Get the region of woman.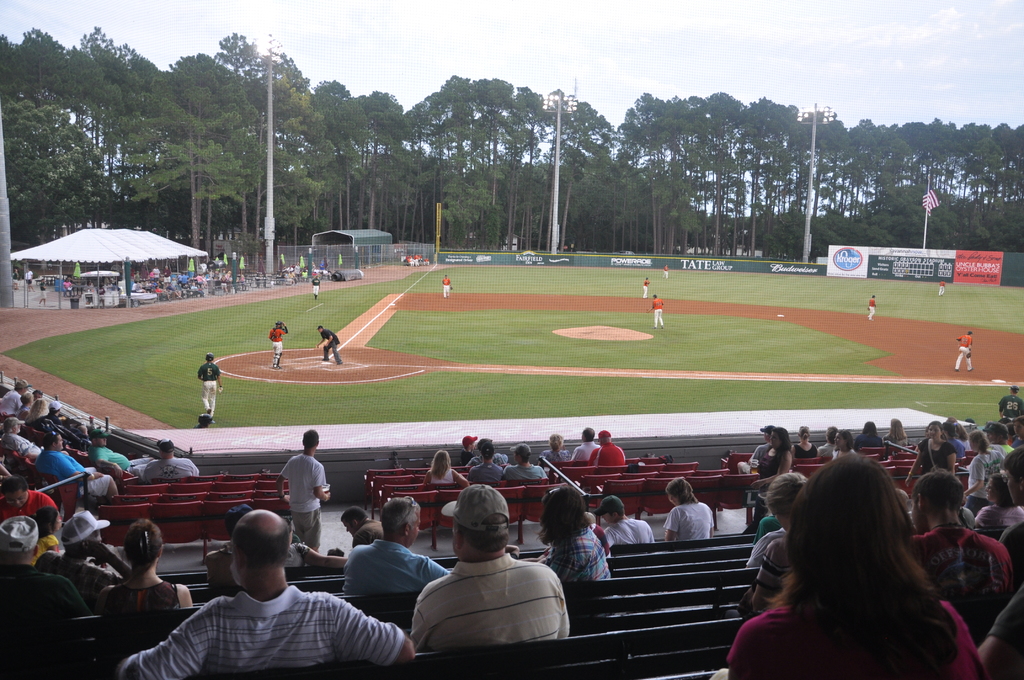
detection(548, 443, 584, 465).
